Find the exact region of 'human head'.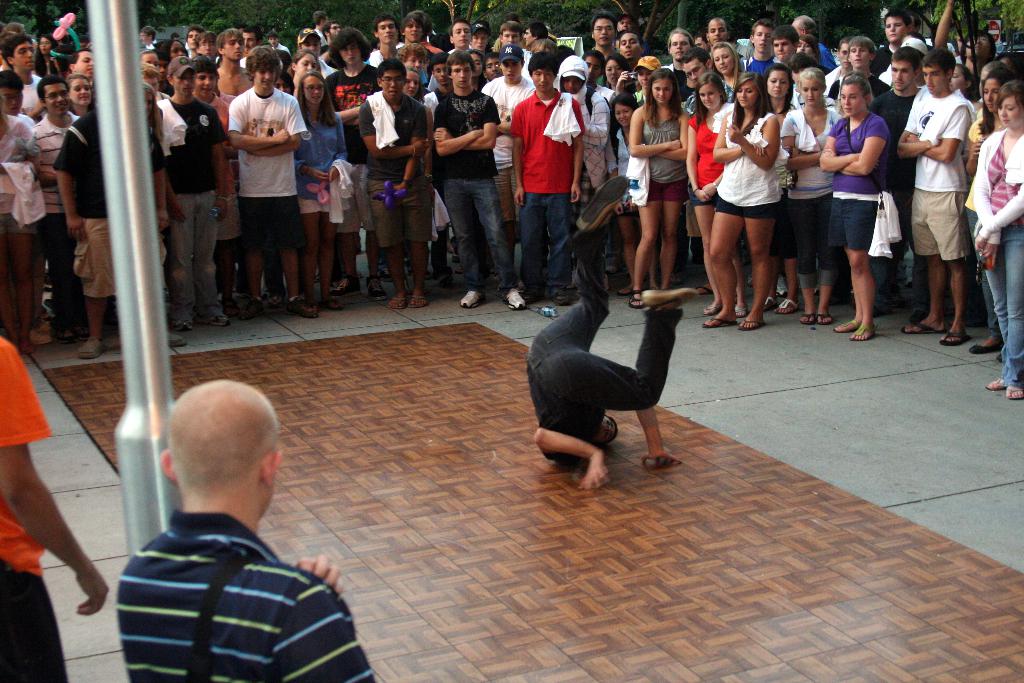
Exact region: BBox(795, 31, 817, 58).
